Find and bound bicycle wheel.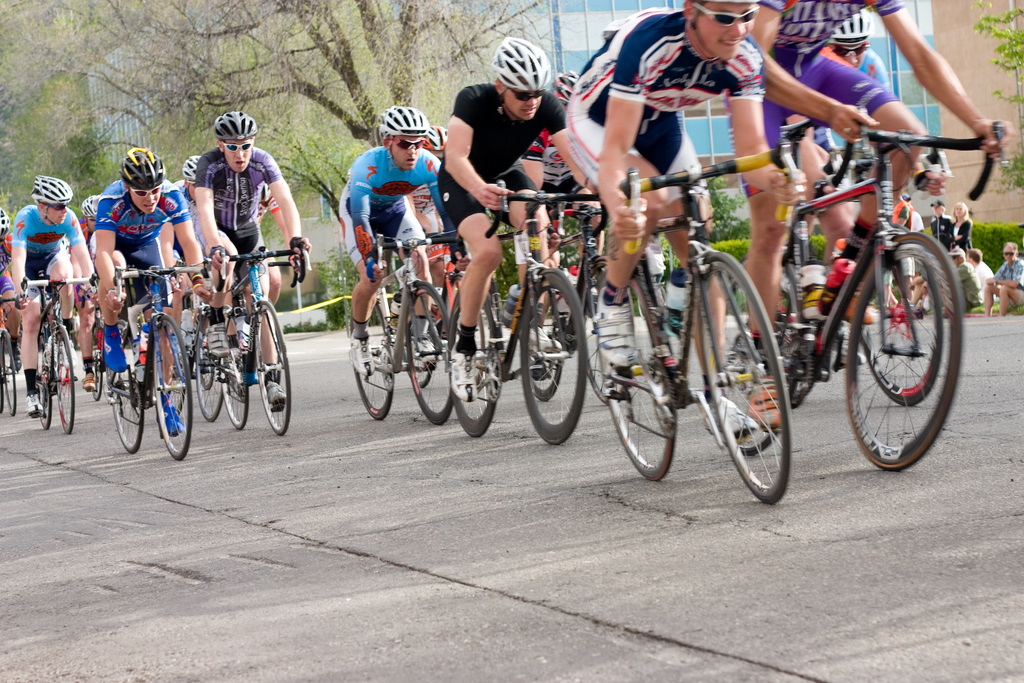
Bound: rect(584, 263, 681, 482).
